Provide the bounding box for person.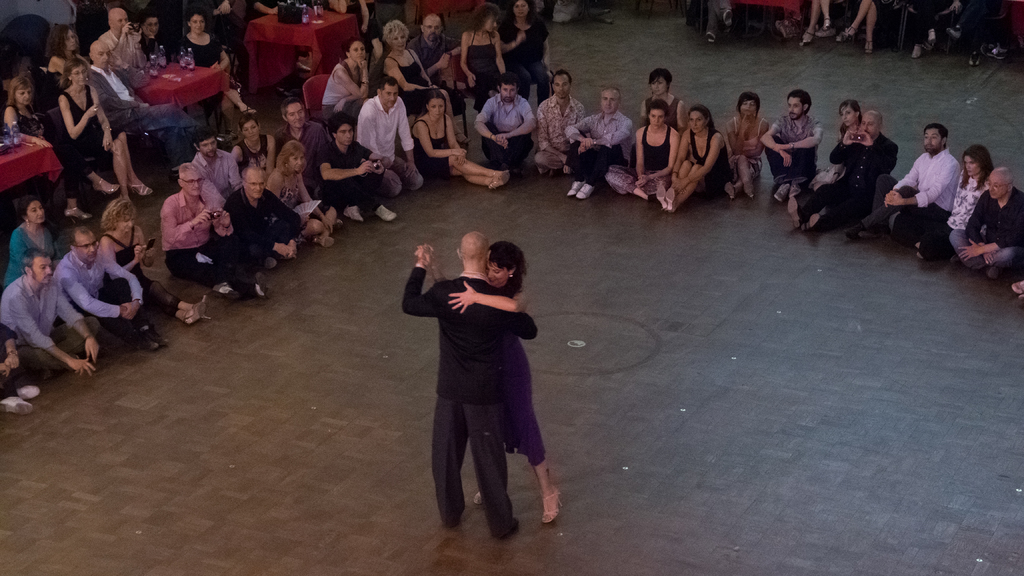
<bbox>0, 69, 93, 224</bbox>.
